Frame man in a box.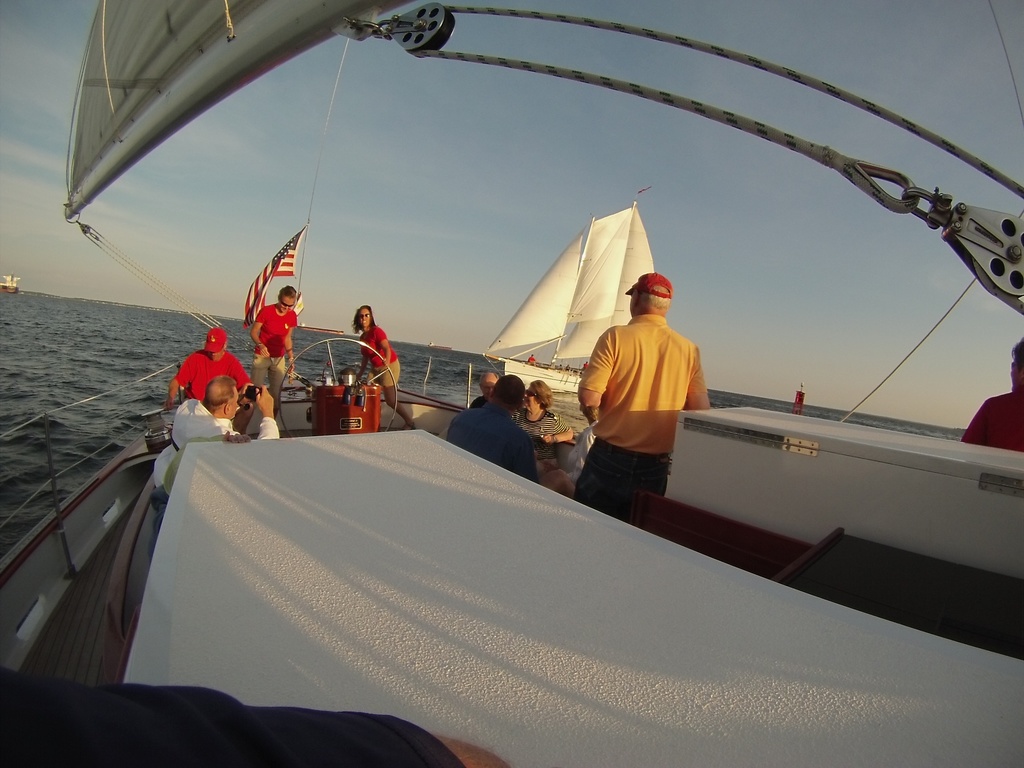
left=169, top=319, right=252, bottom=409.
